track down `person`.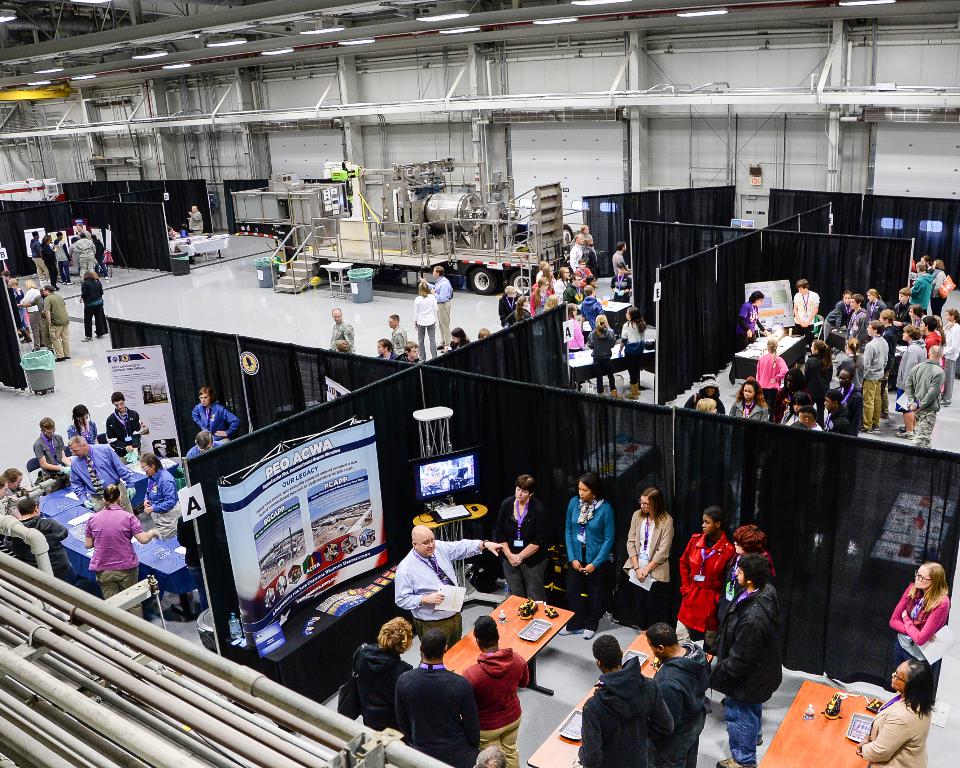
Tracked to x1=42 y1=285 x2=73 y2=365.
